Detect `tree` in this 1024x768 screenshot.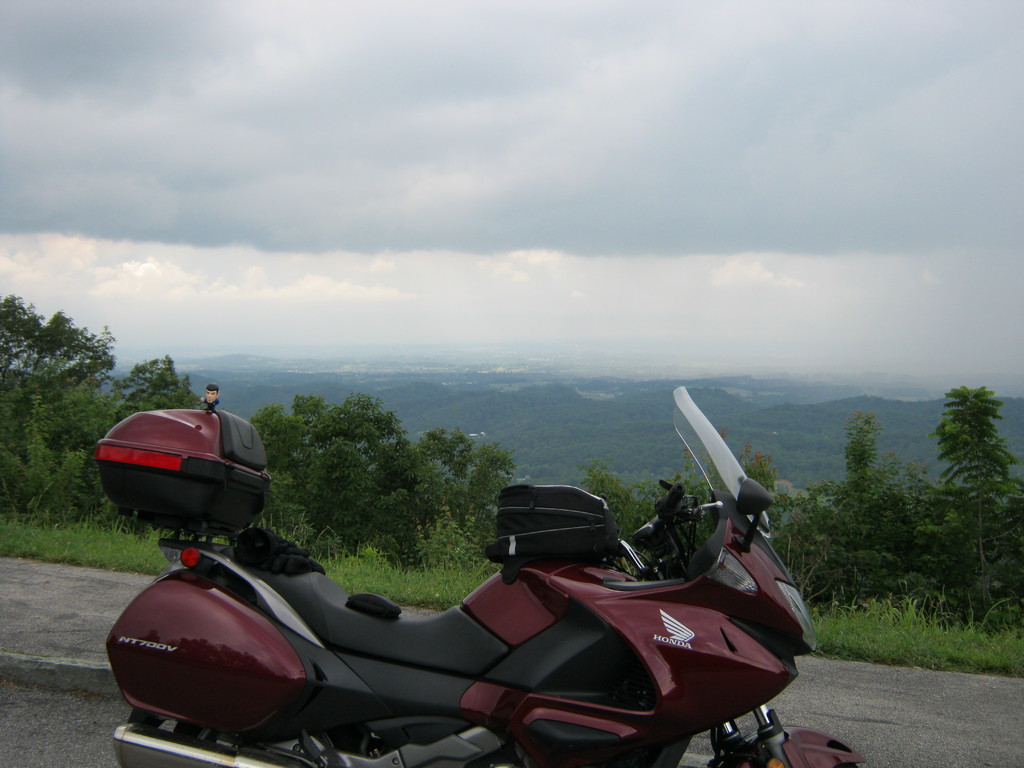
Detection: 581, 463, 638, 536.
